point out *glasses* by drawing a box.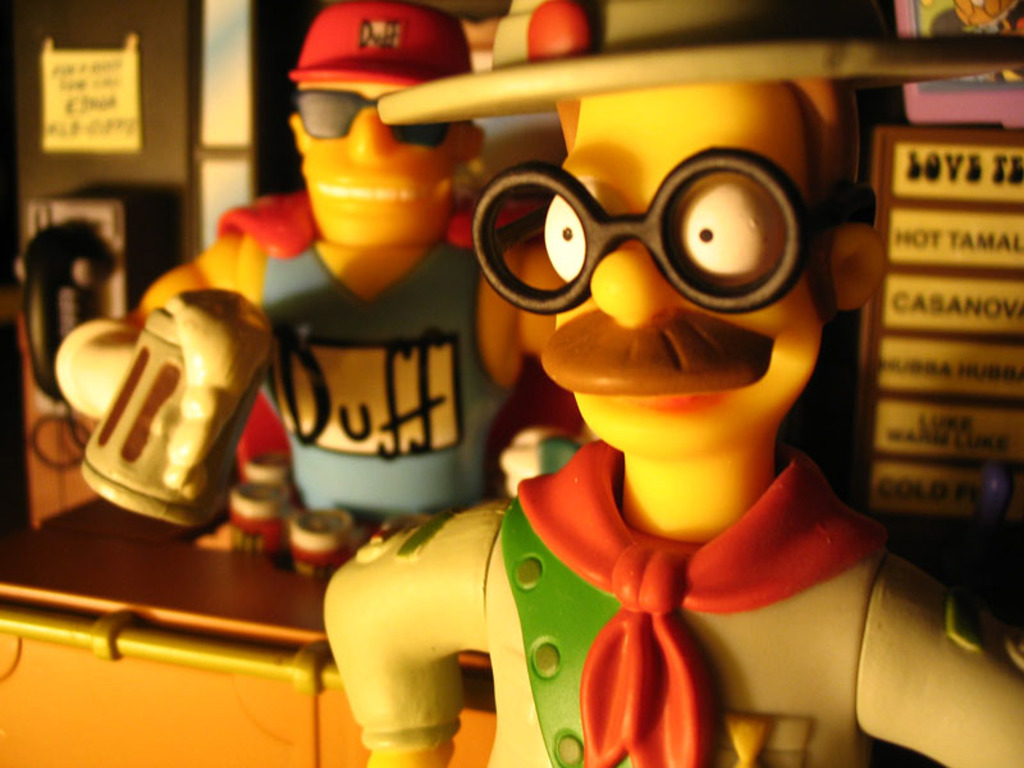
[left=463, top=163, right=814, bottom=312].
